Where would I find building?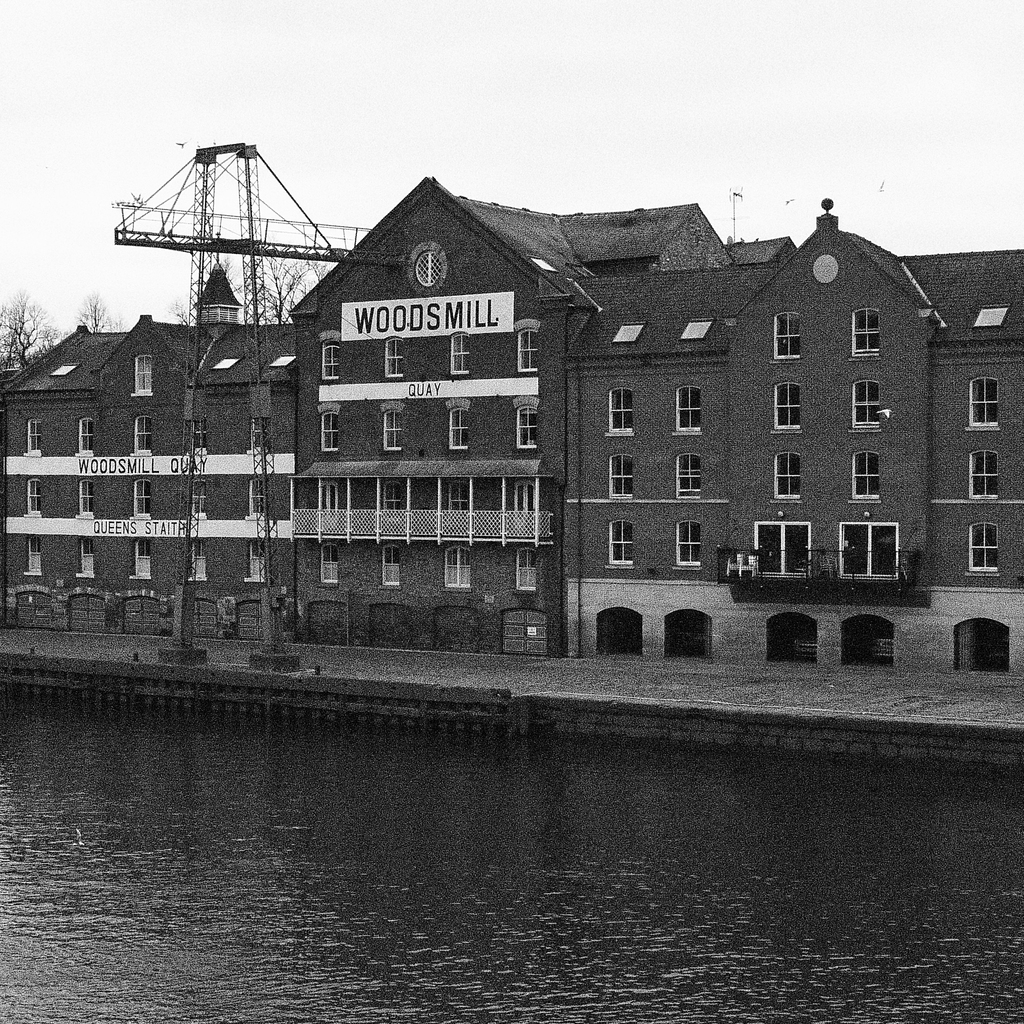
At bbox=(0, 172, 1023, 671).
